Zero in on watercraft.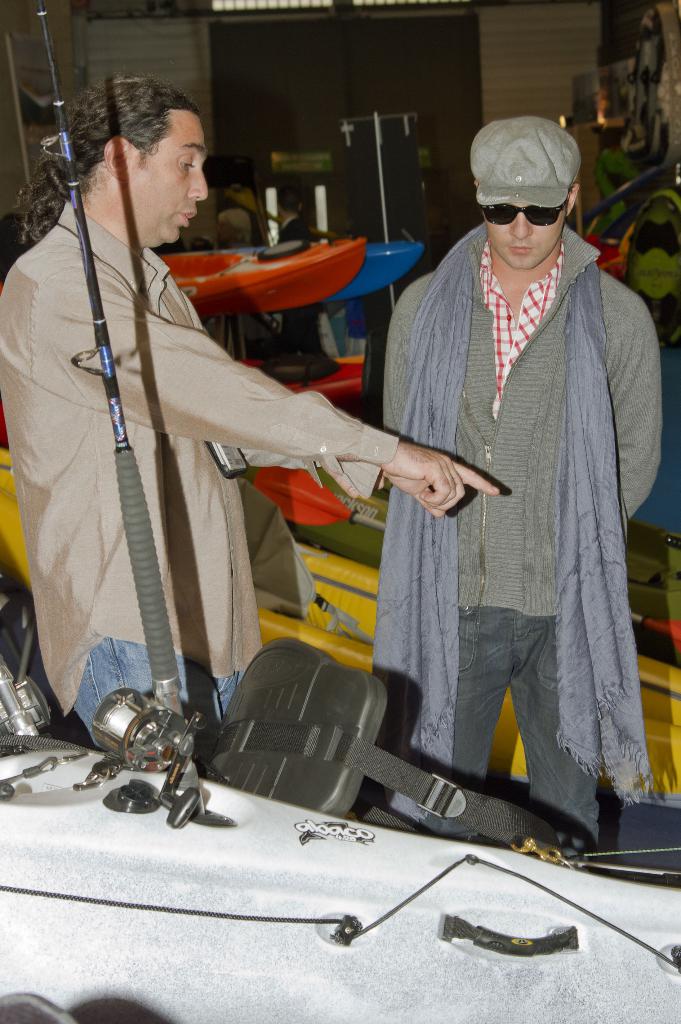
Zeroed in: {"left": 0, "top": 4, "right": 680, "bottom": 1023}.
